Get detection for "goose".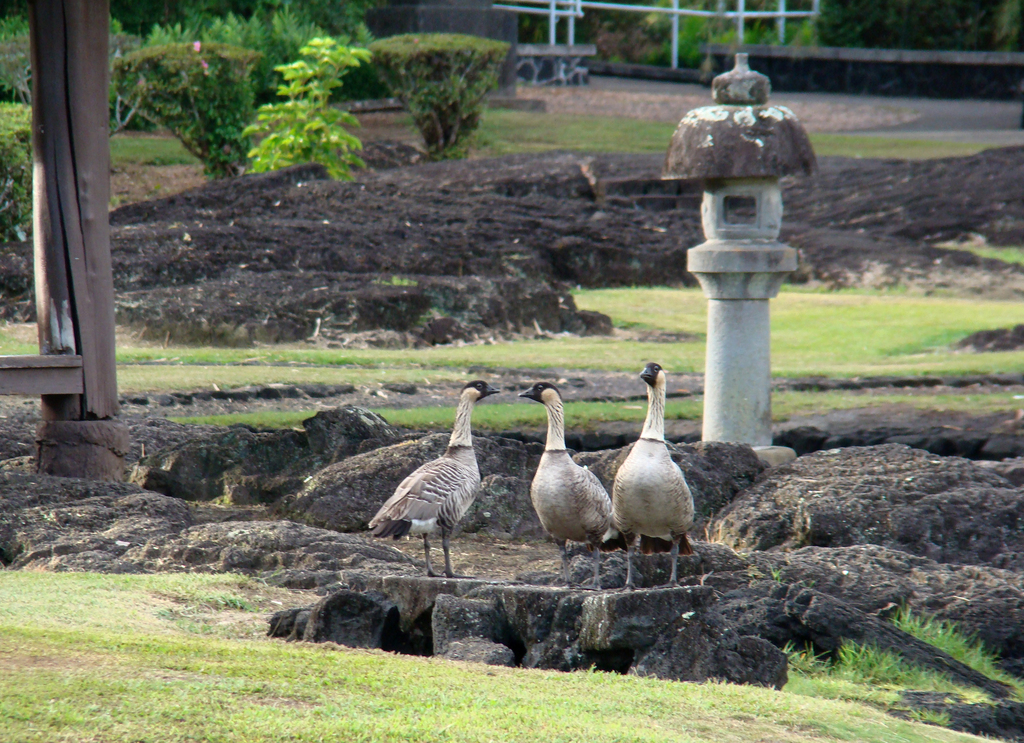
Detection: box=[520, 387, 615, 547].
